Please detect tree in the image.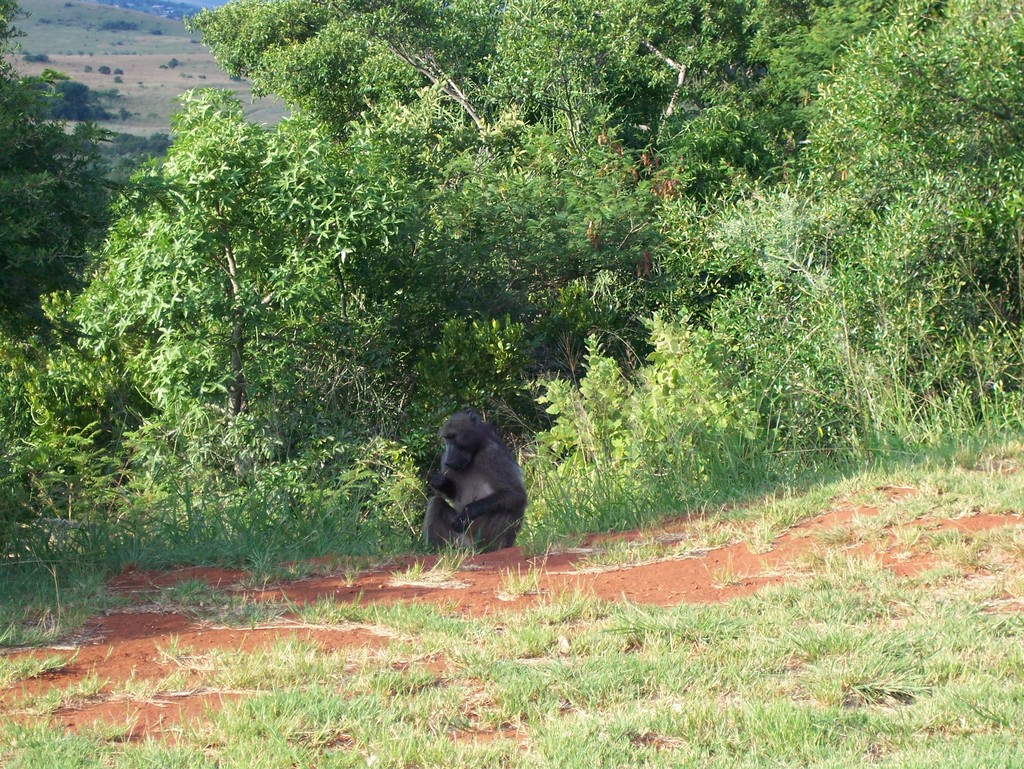
{"left": 0, "top": 0, "right": 1023, "bottom": 543}.
